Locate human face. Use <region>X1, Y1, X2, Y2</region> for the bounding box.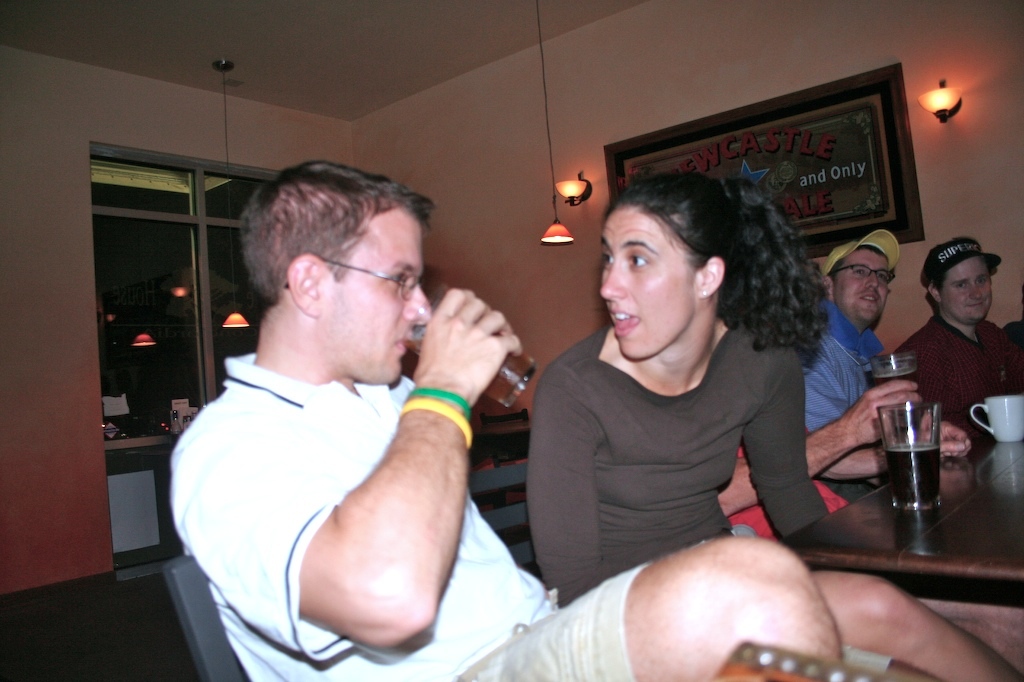
<region>833, 251, 891, 328</region>.
